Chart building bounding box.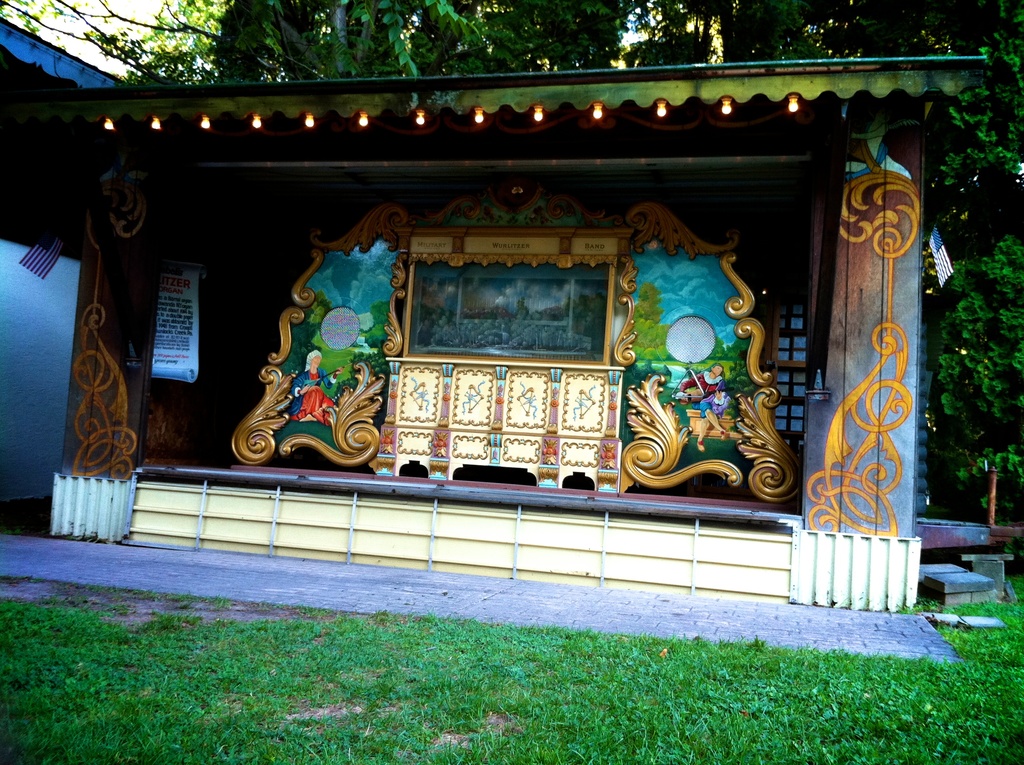
Charted: bbox=[0, 11, 996, 617].
